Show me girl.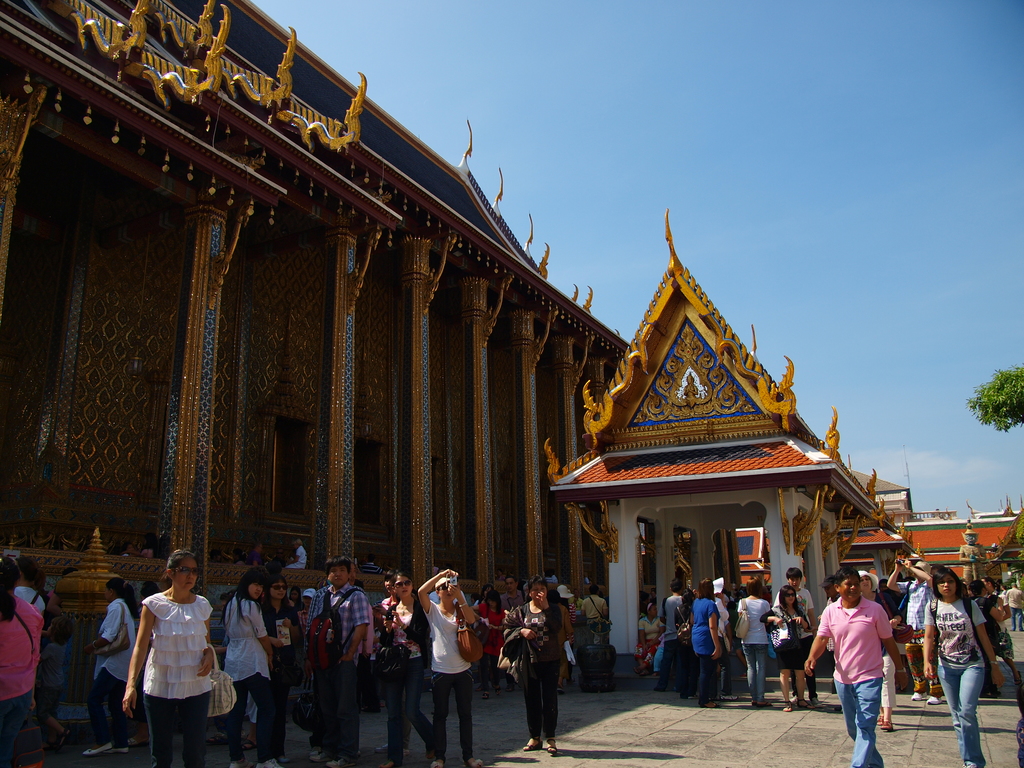
girl is here: <bbox>765, 588, 810, 710</bbox>.
